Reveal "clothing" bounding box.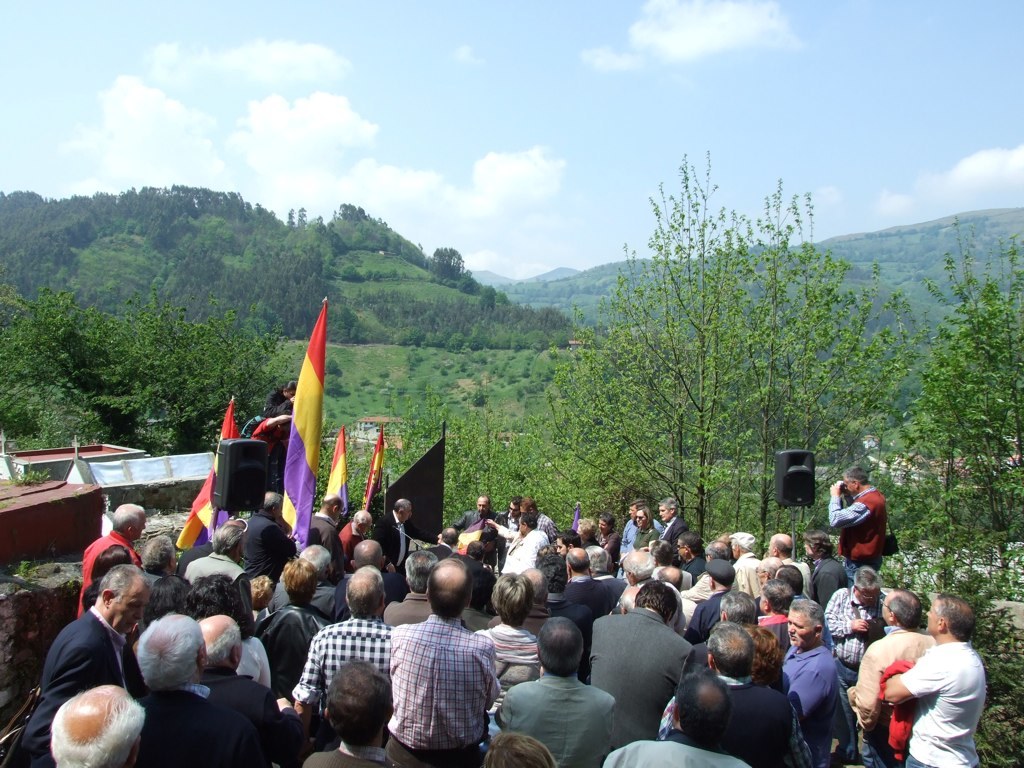
Revealed: region(453, 509, 505, 532).
